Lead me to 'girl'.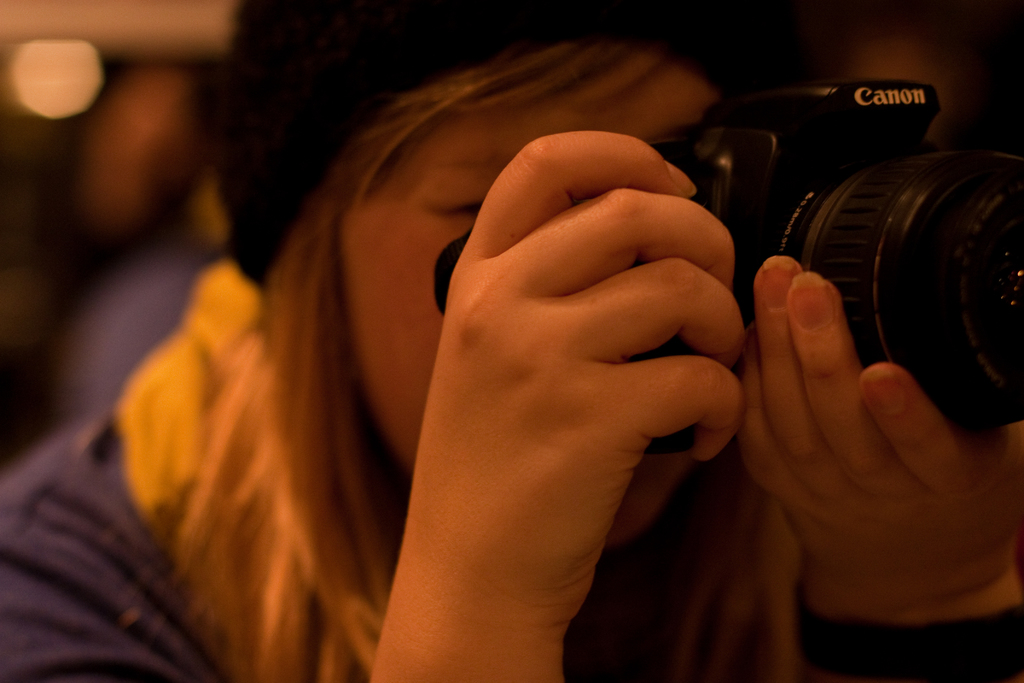
Lead to BBox(2, 1, 1023, 682).
